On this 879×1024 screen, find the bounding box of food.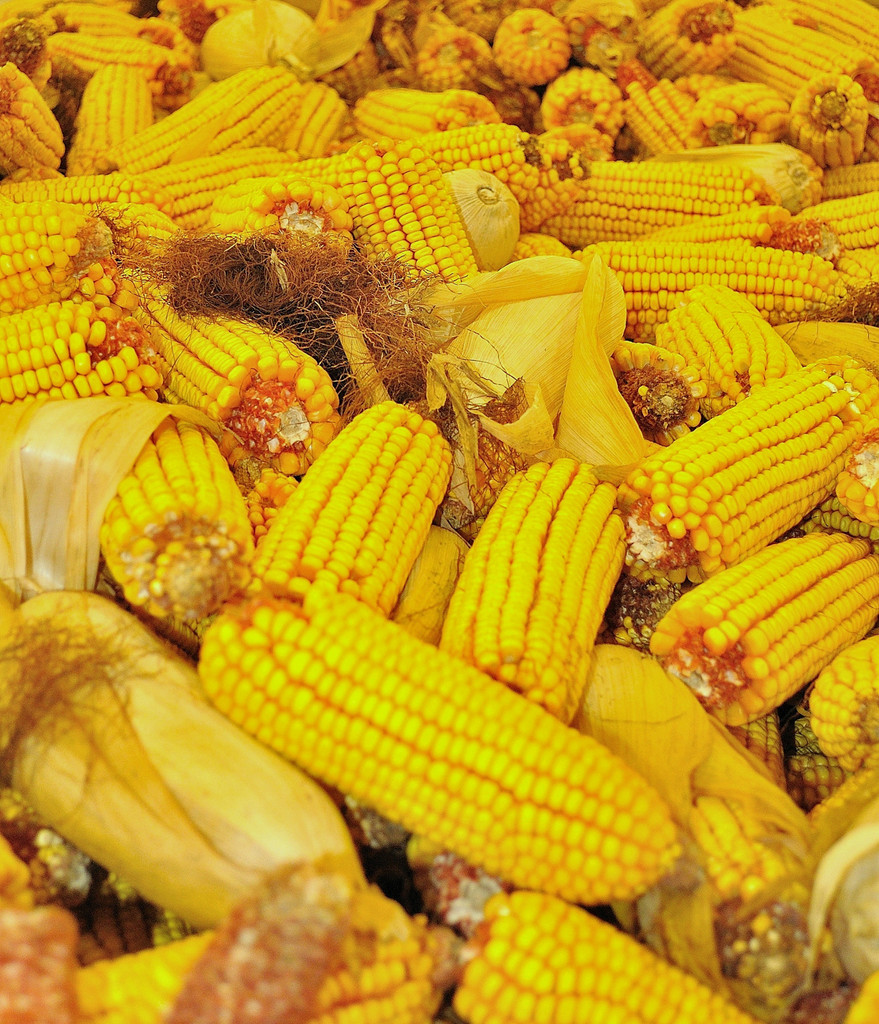
Bounding box: <bbox>693, 511, 858, 711</bbox>.
